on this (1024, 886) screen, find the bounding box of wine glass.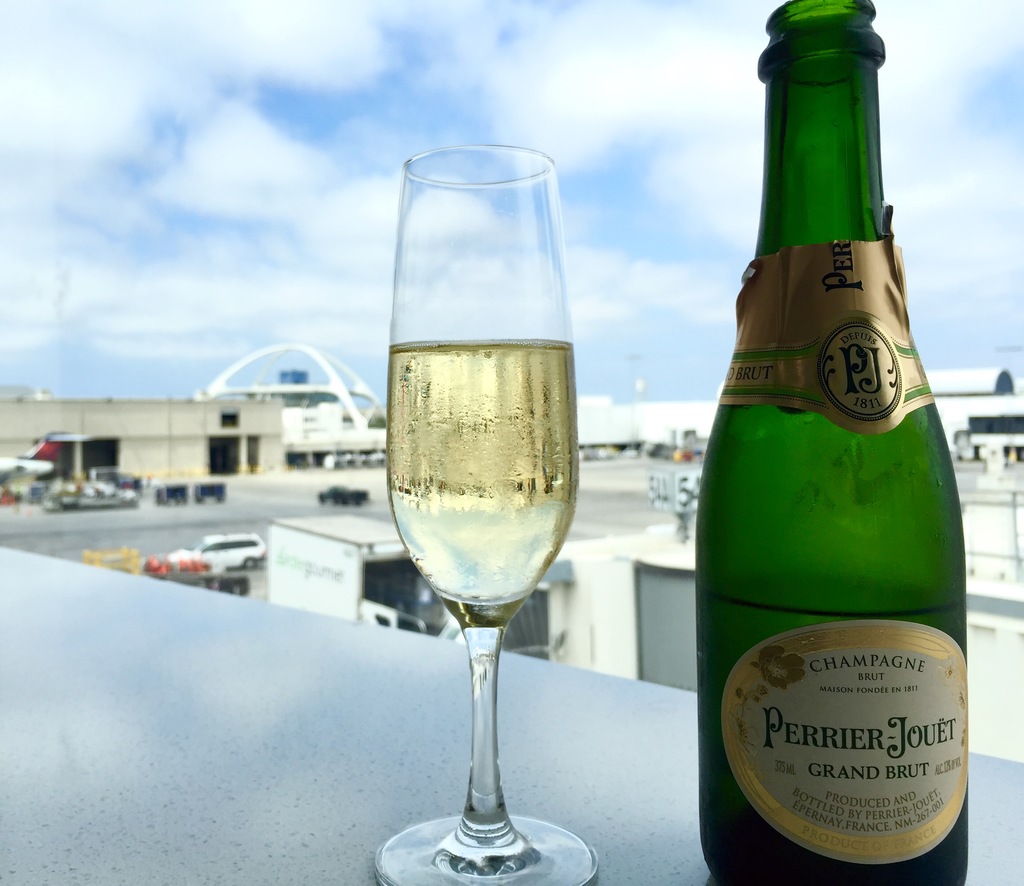
Bounding box: box=[383, 143, 596, 885].
